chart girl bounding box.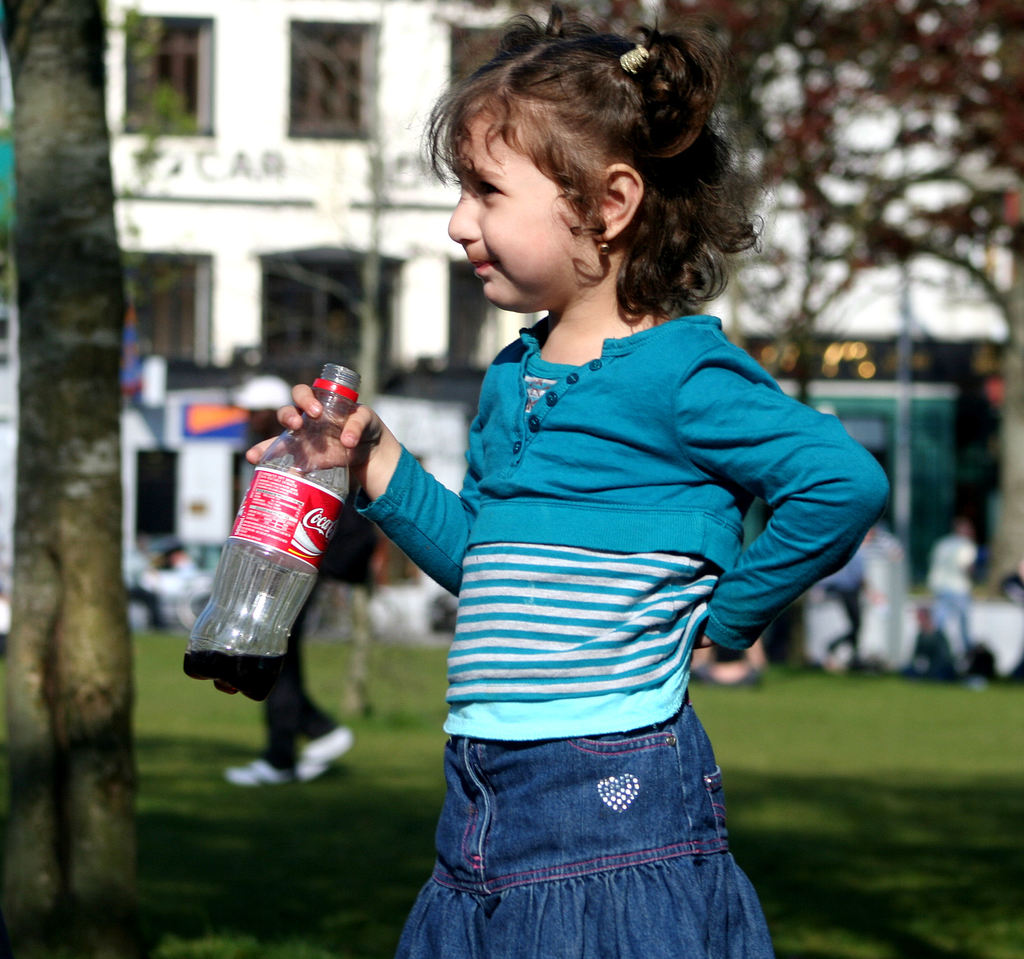
Charted: left=250, top=10, right=888, bottom=958.
